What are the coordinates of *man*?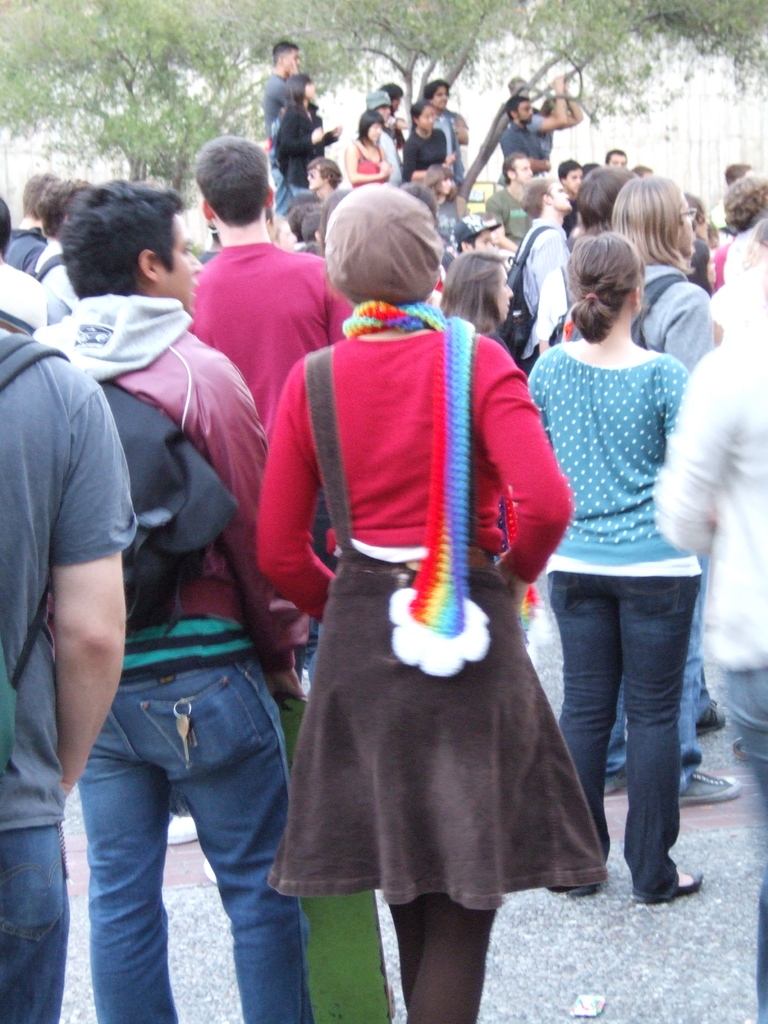
locate(541, 152, 585, 214).
